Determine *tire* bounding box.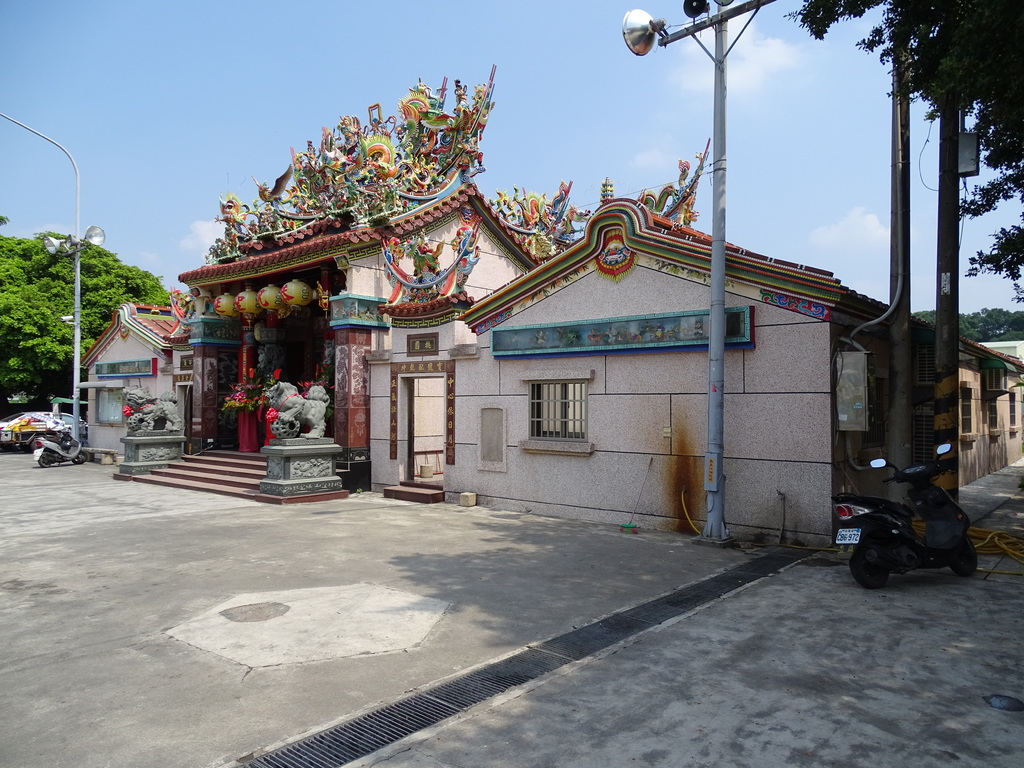
Determined: 35,449,54,468.
